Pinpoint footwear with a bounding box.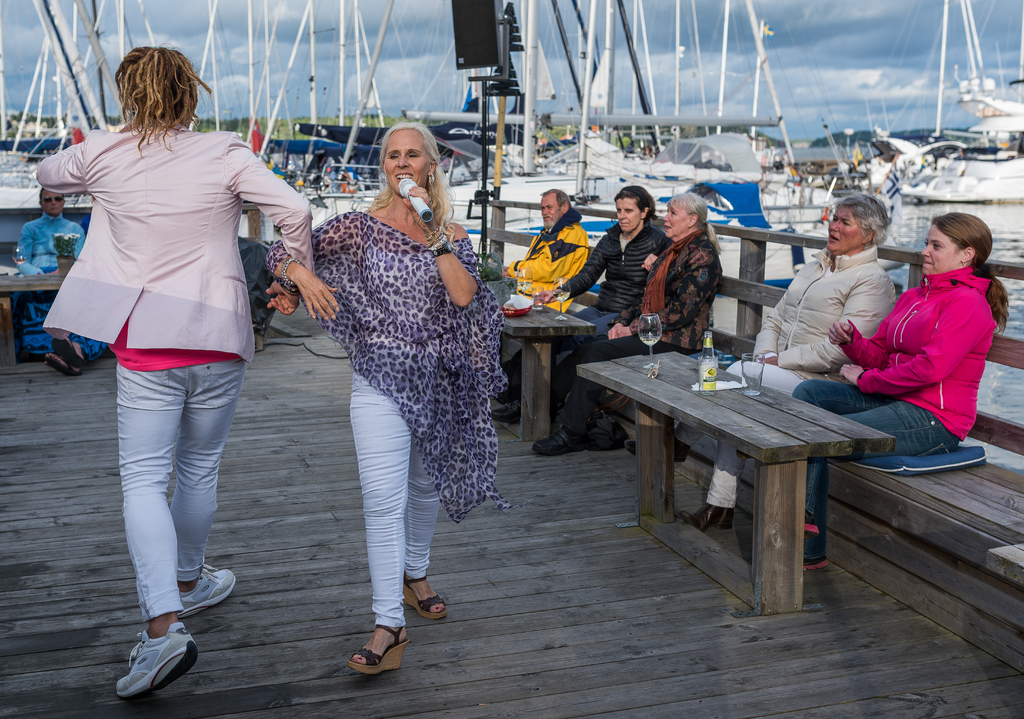
Rect(676, 506, 735, 532).
